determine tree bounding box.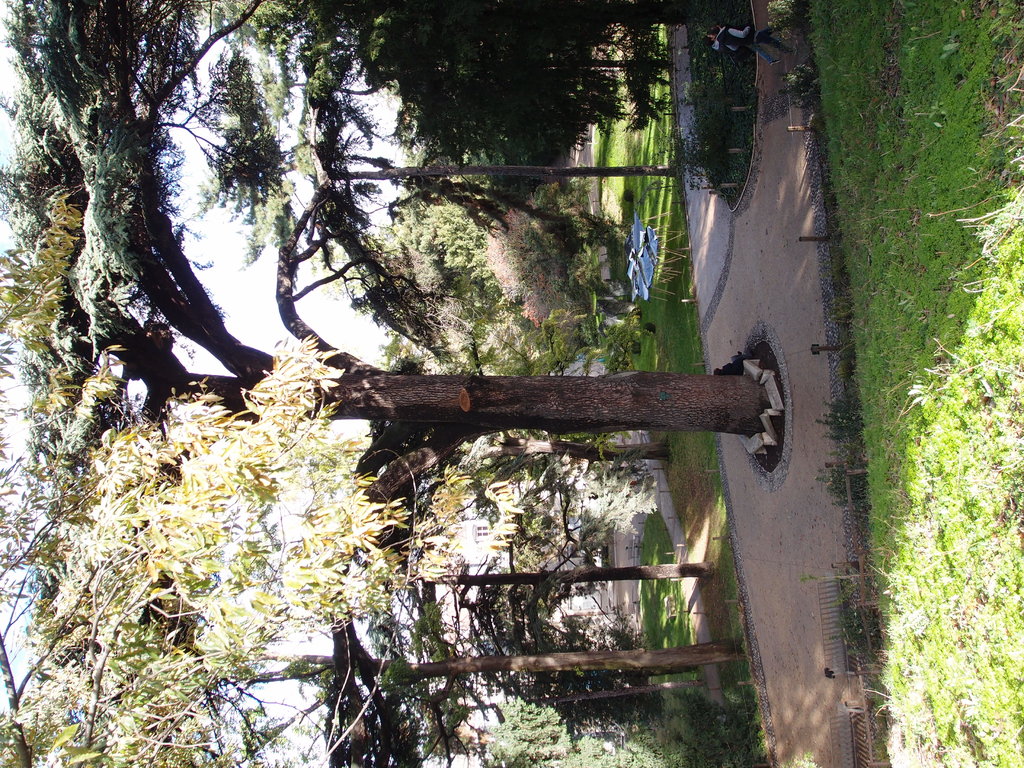
Determined: select_region(6, 0, 731, 352).
